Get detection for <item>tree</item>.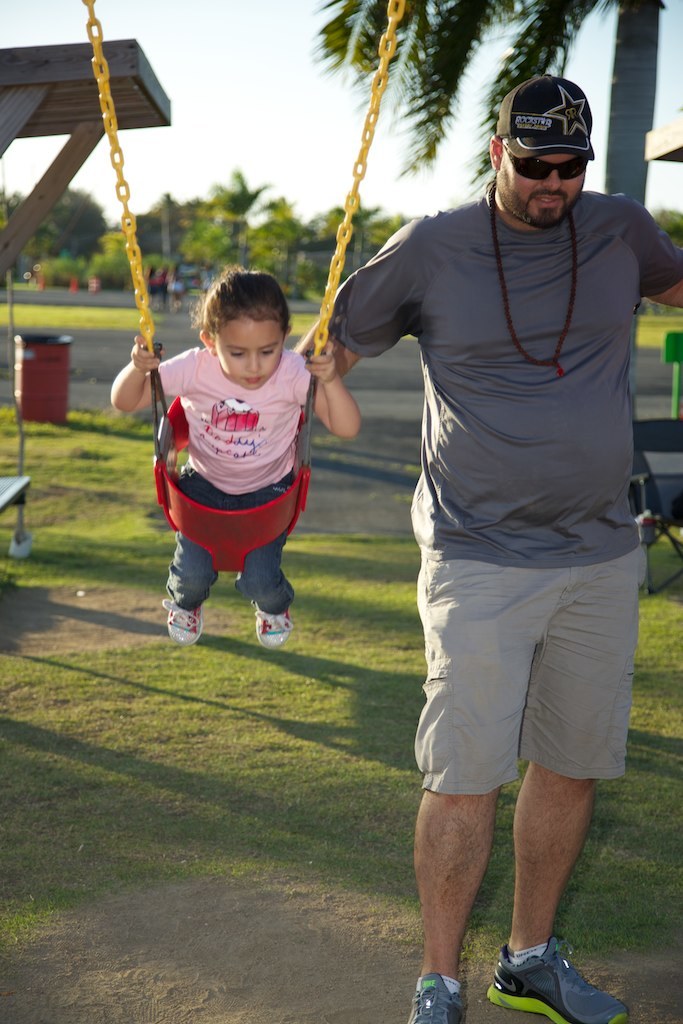
Detection: bbox(0, 189, 40, 278).
